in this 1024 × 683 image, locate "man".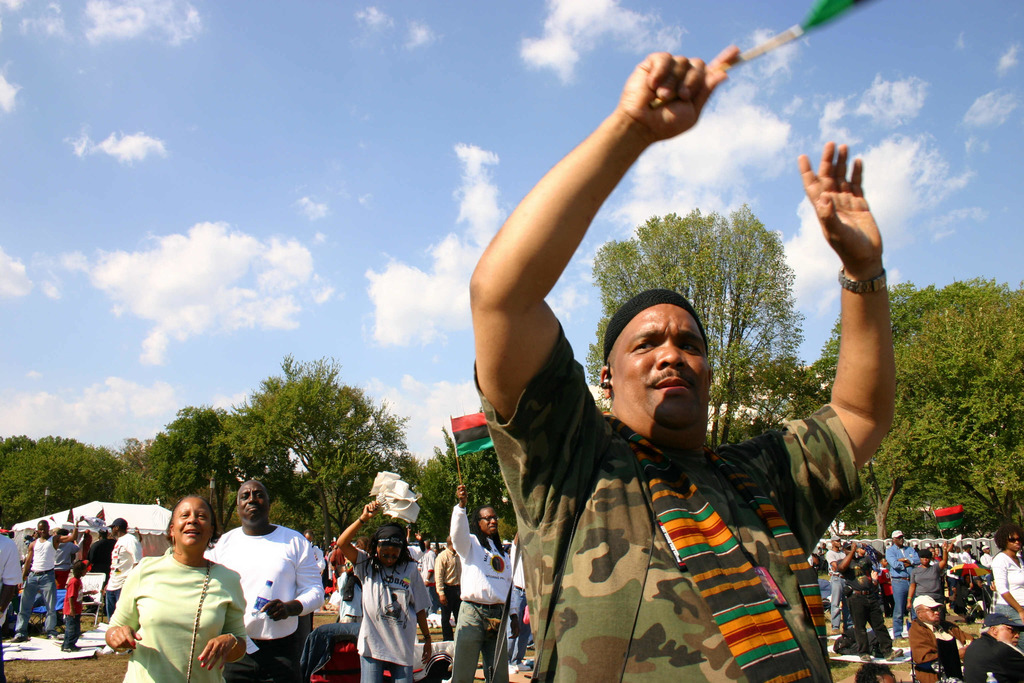
Bounding box: [907,594,979,682].
